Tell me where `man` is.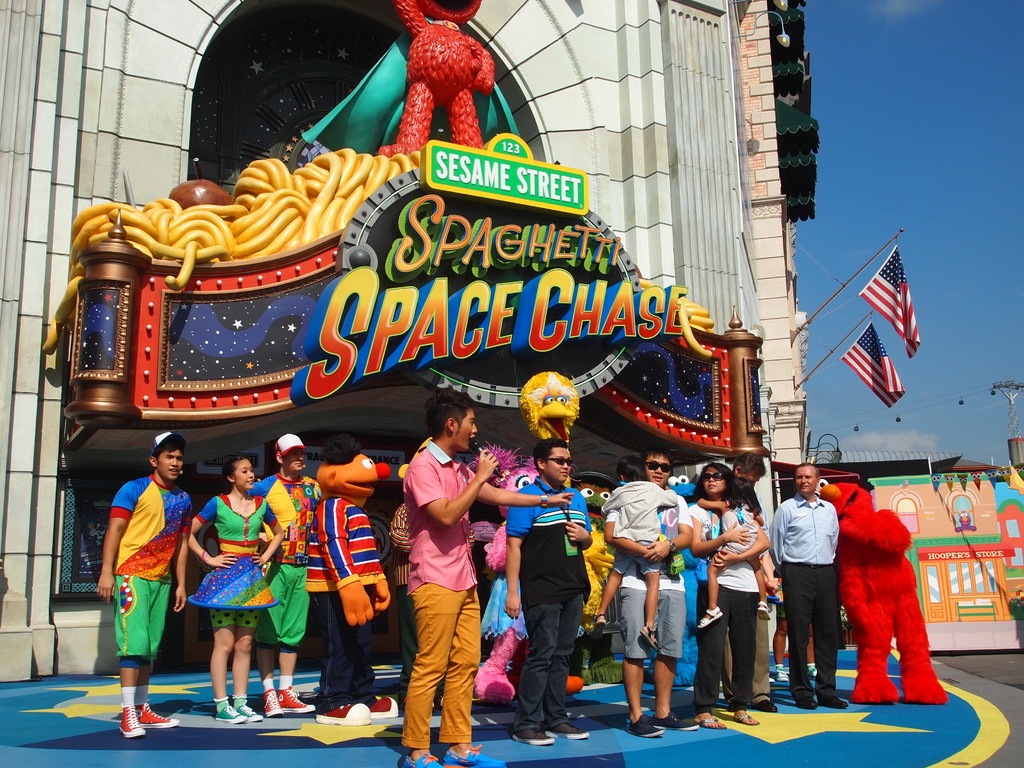
`man` is at x1=501 y1=436 x2=591 y2=746.
